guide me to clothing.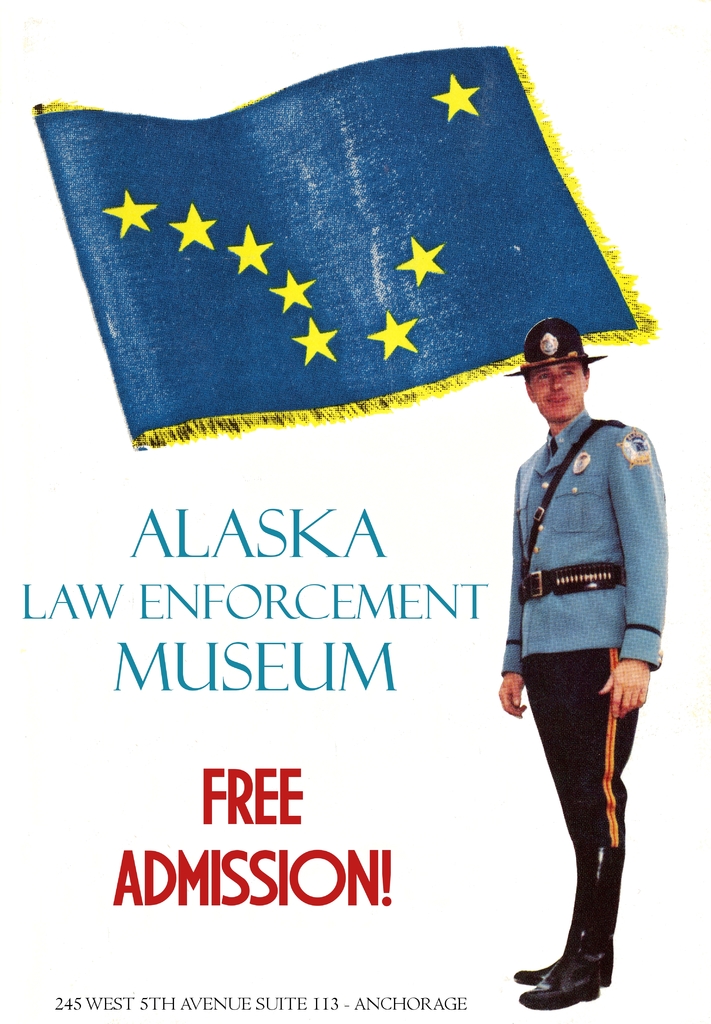
Guidance: <region>475, 352, 670, 913</region>.
